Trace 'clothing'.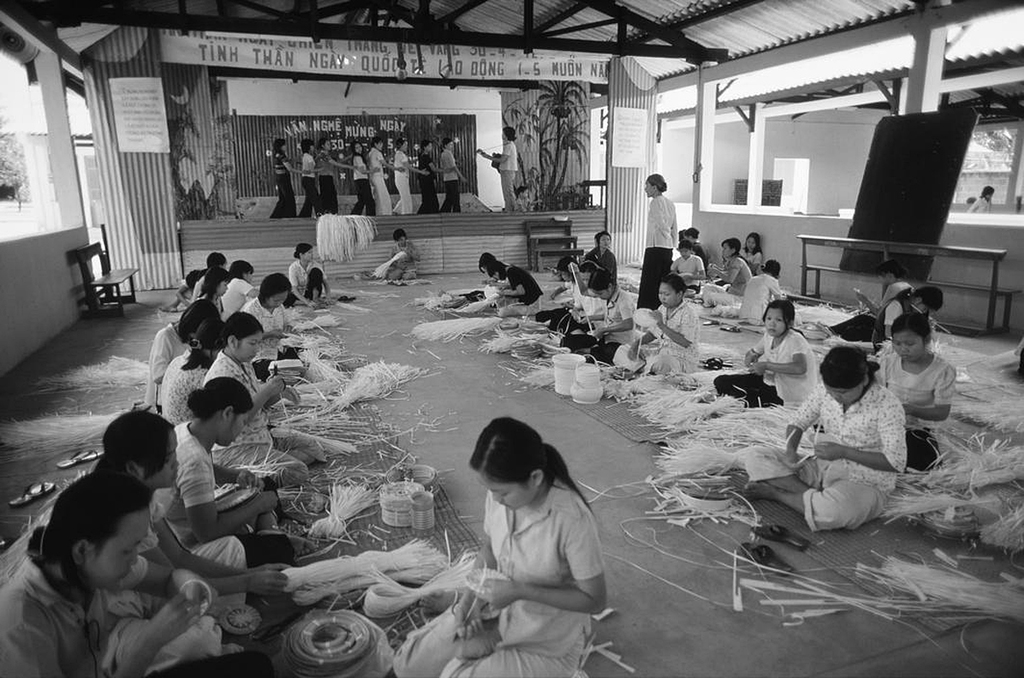
Traced to box(557, 283, 607, 333).
